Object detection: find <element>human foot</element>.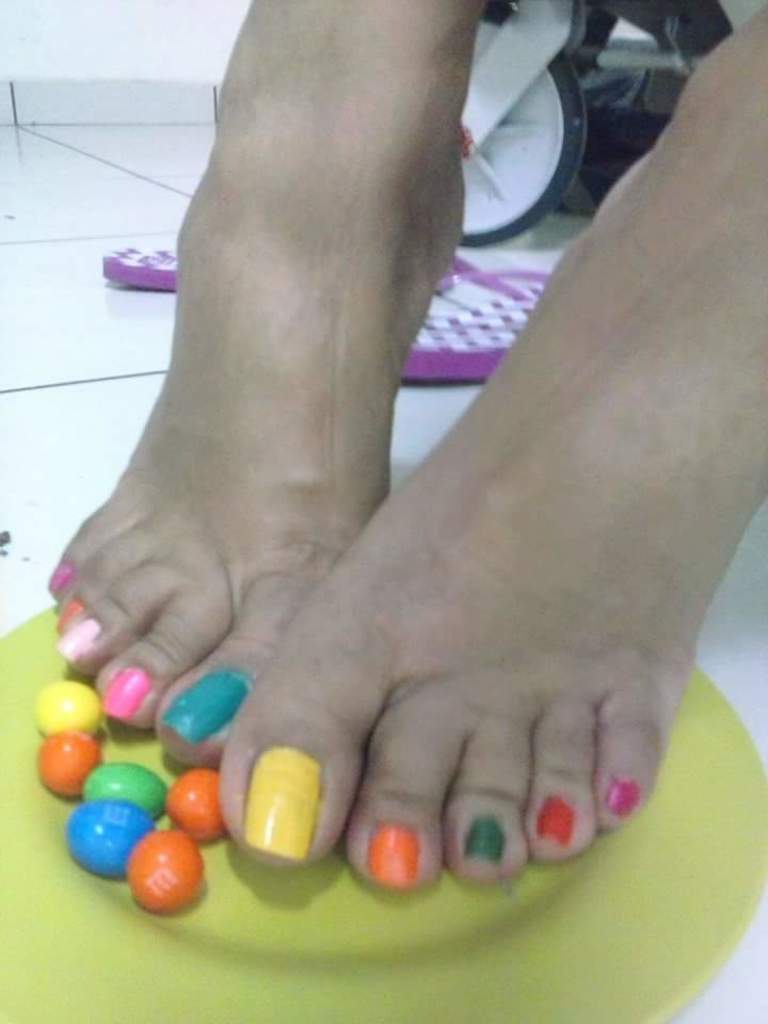
<box>43,2,487,761</box>.
